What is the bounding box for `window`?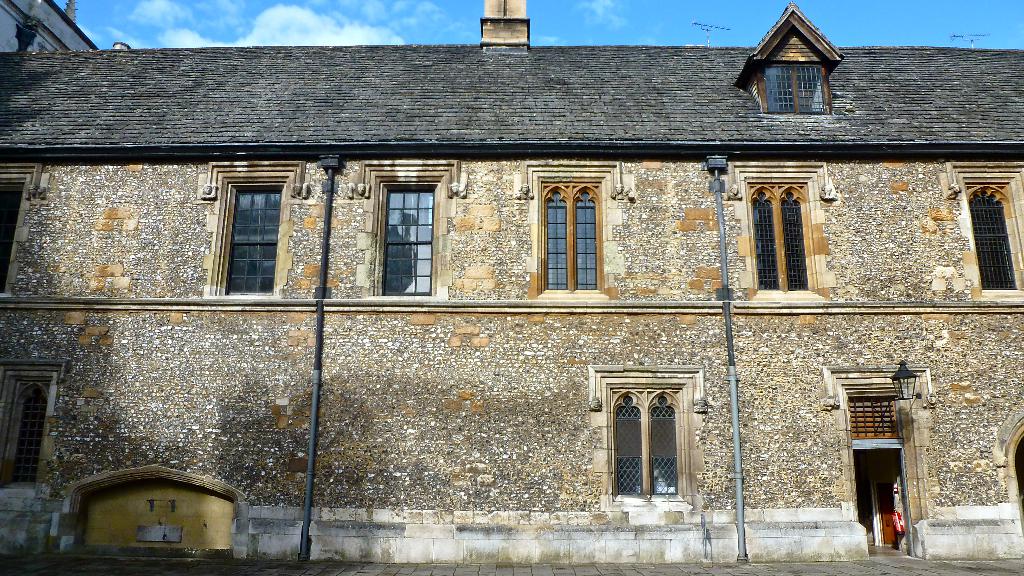
(left=365, top=161, right=455, bottom=295).
